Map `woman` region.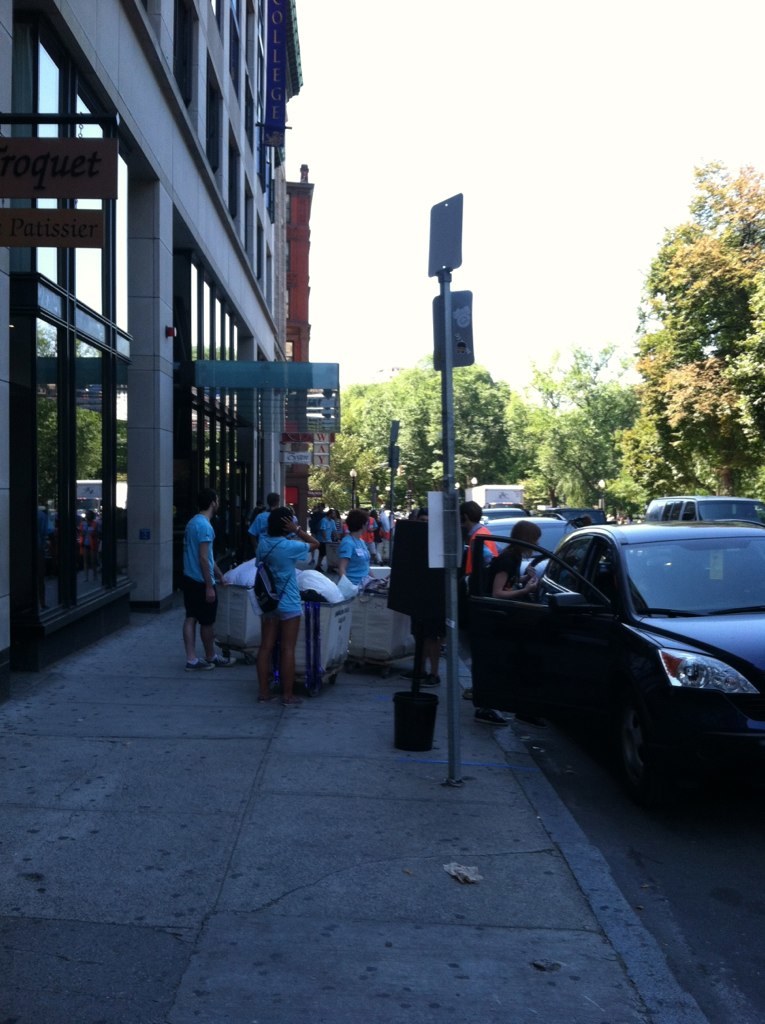
Mapped to [254,506,318,708].
